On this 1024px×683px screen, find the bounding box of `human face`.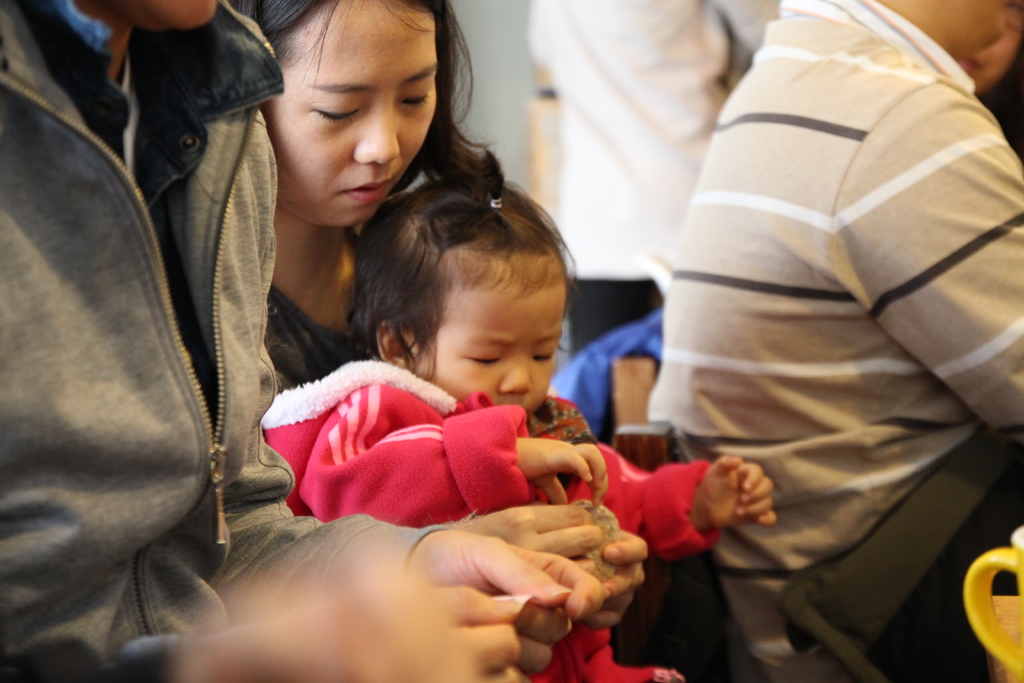
Bounding box: <region>265, 4, 436, 229</region>.
